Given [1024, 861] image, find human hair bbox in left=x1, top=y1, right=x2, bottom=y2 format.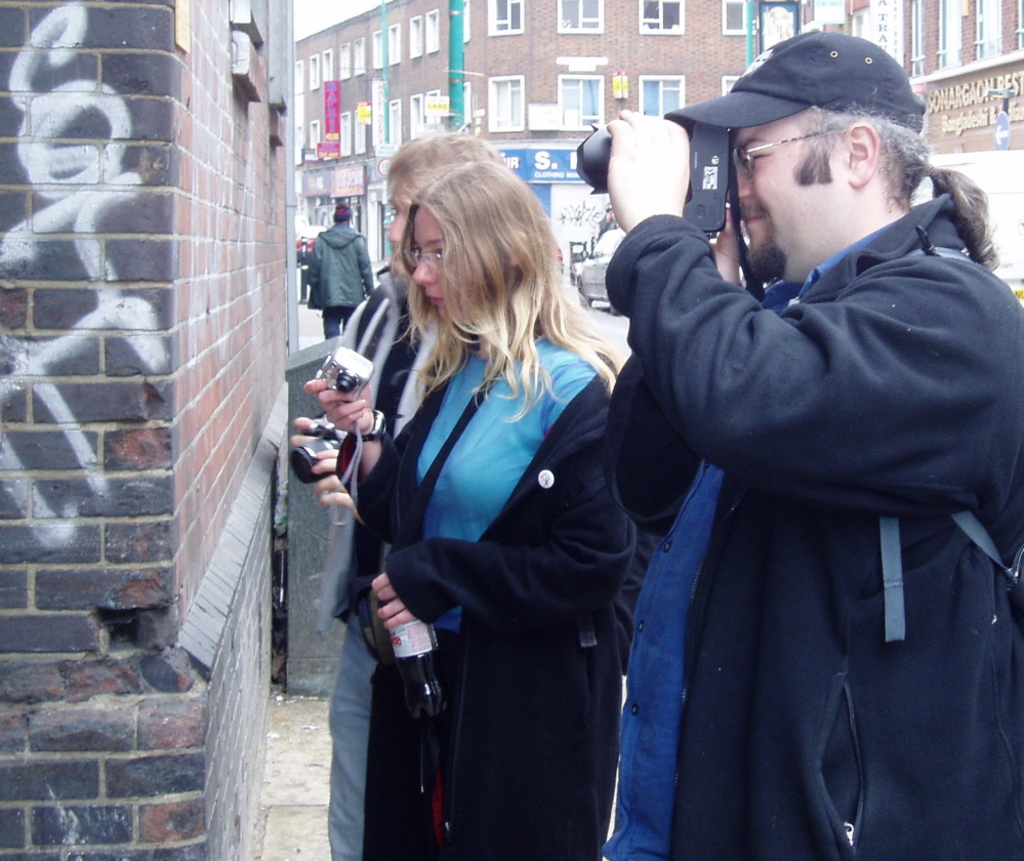
left=791, top=97, right=1000, bottom=276.
